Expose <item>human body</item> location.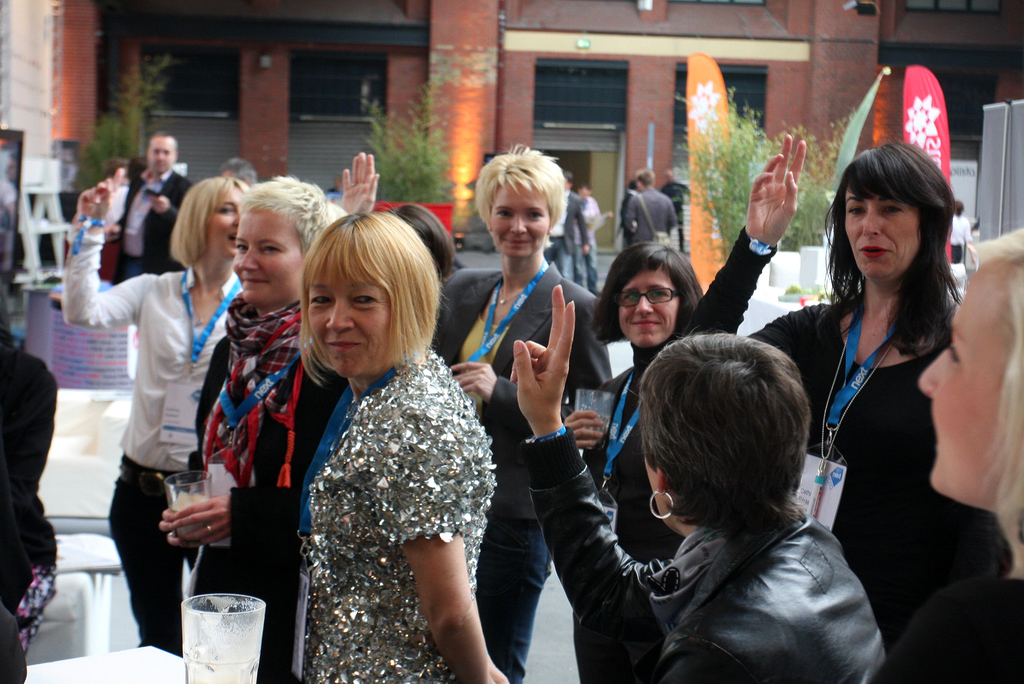
Exposed at {"left": 556, "top": 331, "right": 690, "bottom": 683}.
